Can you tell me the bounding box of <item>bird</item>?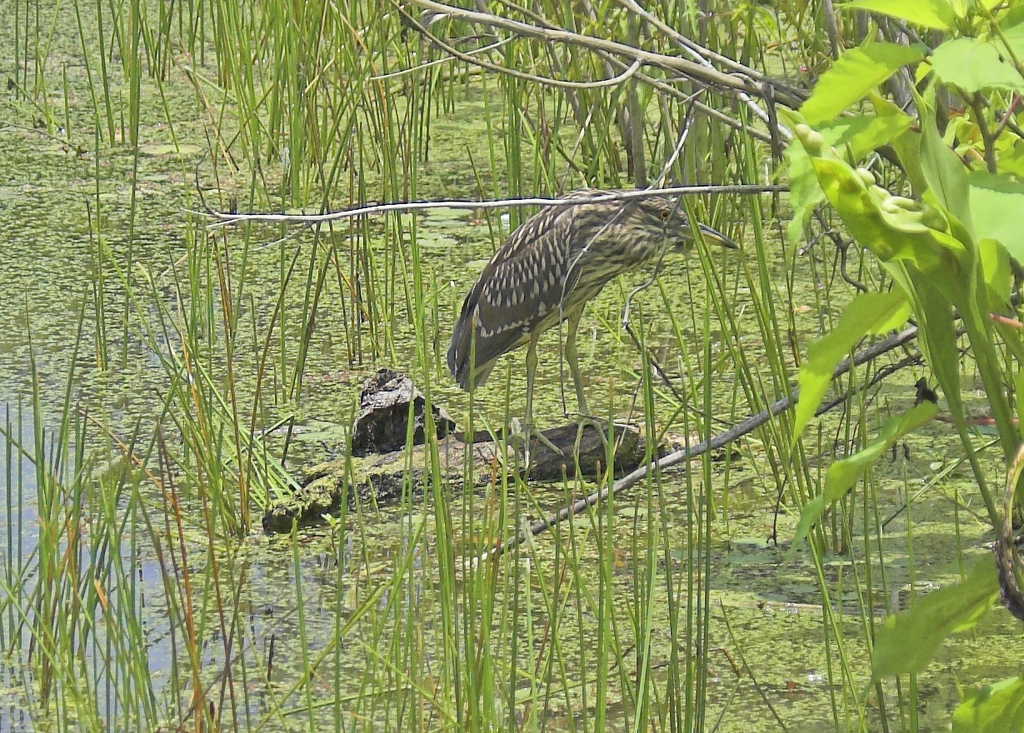
(left=448, top=173, right=707, bottom=428).
